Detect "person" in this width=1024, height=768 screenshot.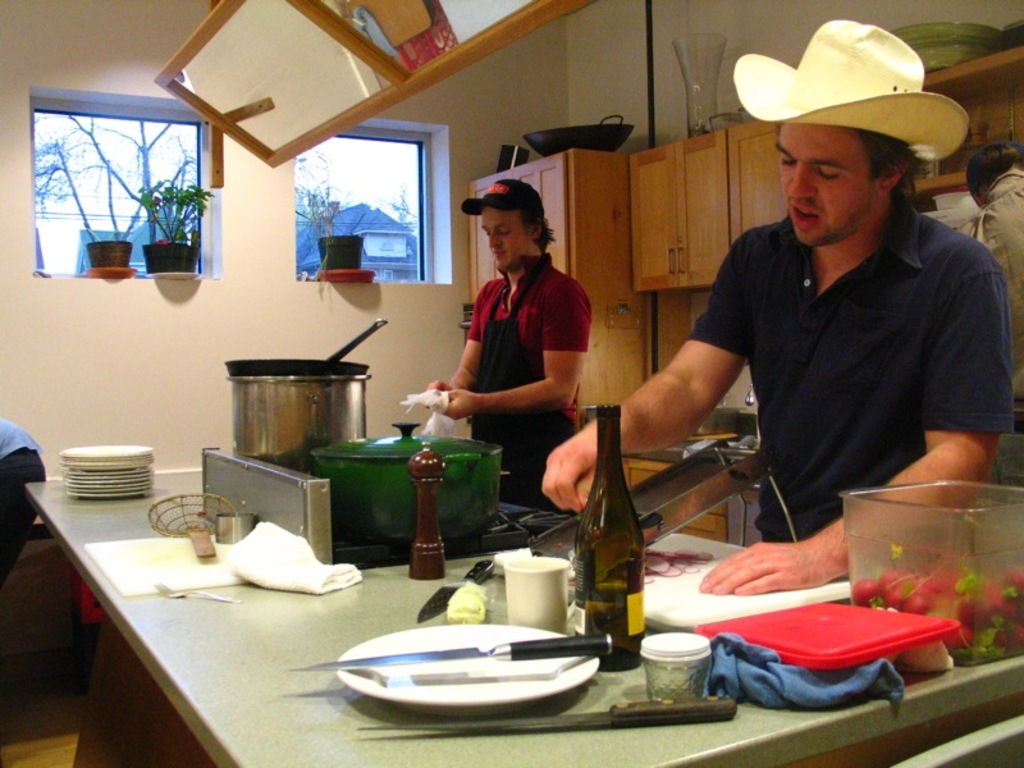
Detection: (left=426, top=182, right=586, bottom=509).
